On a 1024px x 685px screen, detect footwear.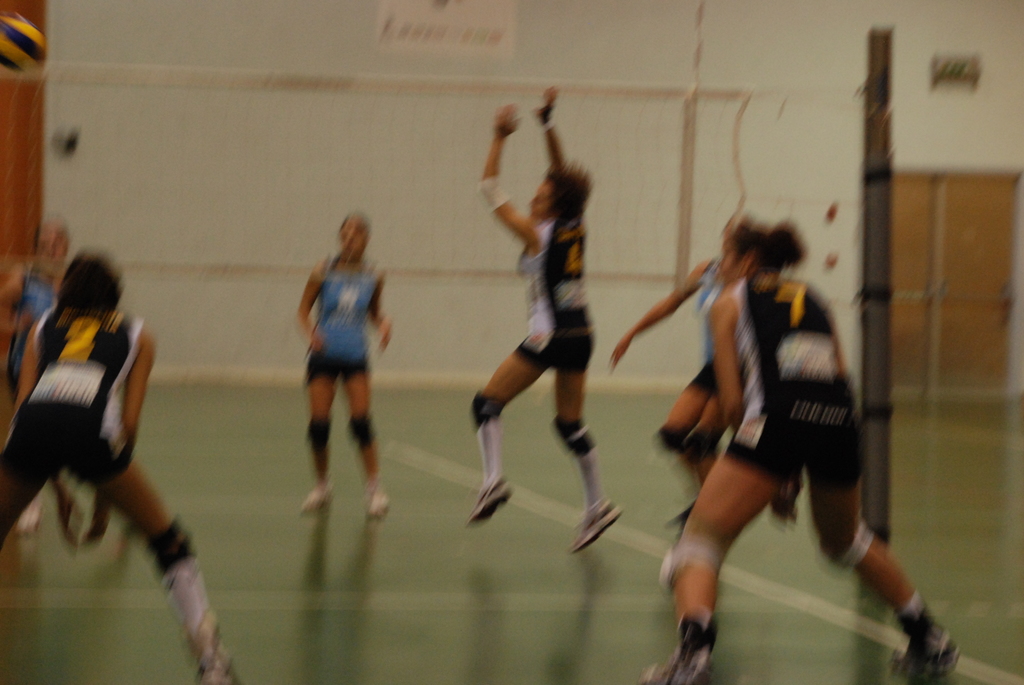
<region>642, 610, 713, 684</region>.
